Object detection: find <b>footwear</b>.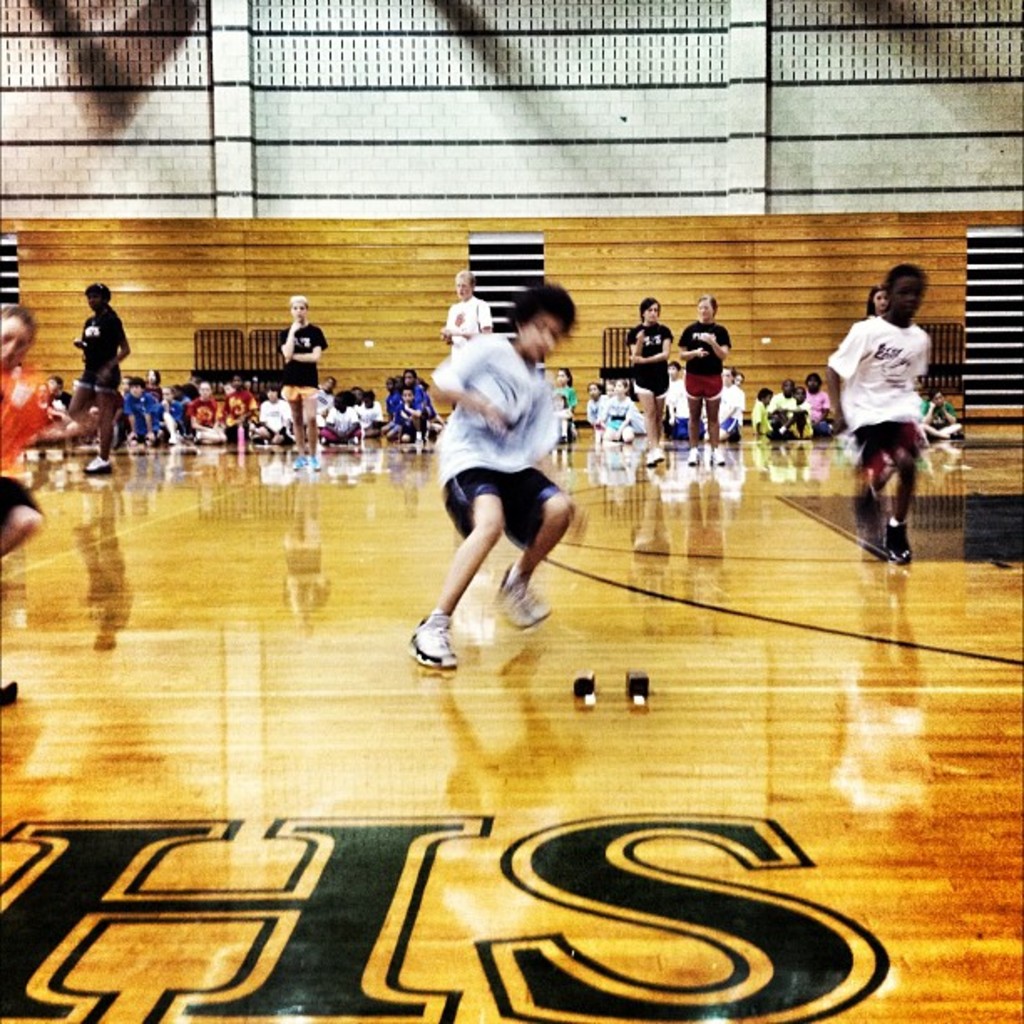
<region>407, 616, 458, 673</region>.
